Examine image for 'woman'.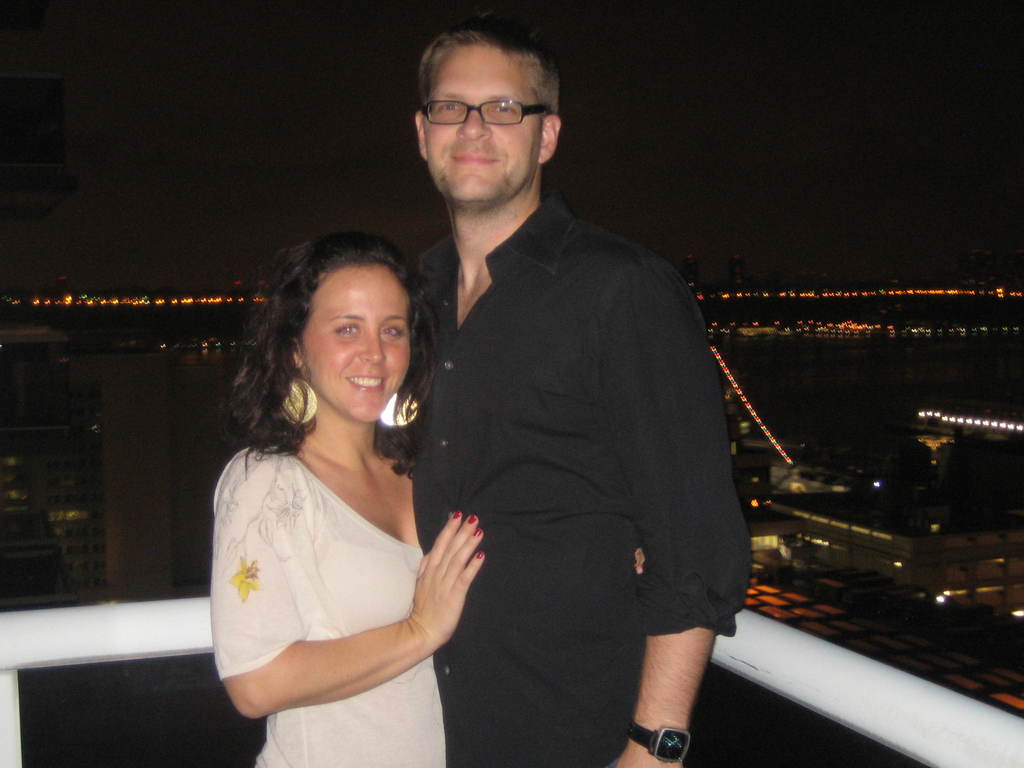
Examination result: crop(186, 214, 493, 756).
